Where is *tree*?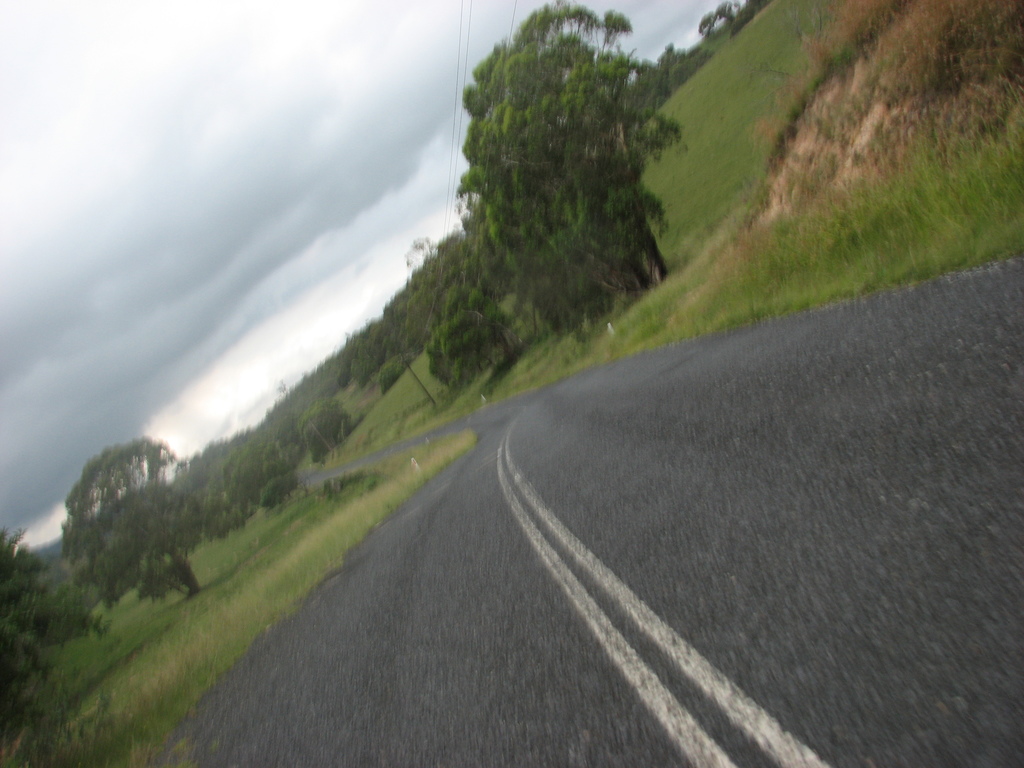
[650,40,707,93].
